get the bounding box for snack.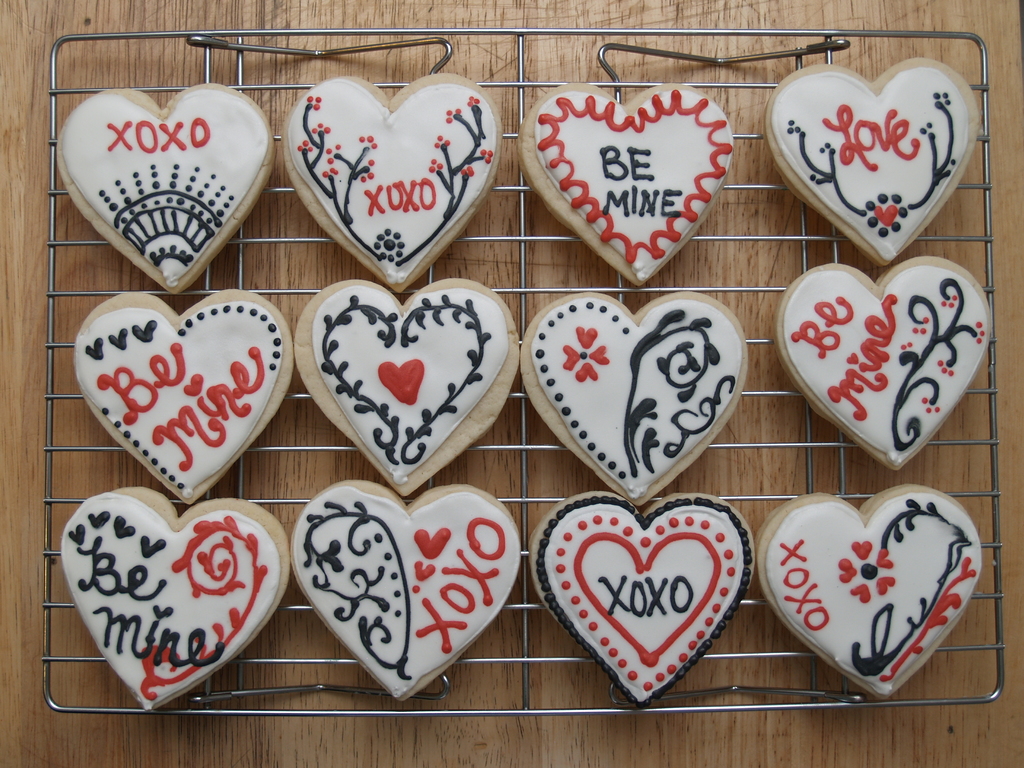
297:276:524:504.
